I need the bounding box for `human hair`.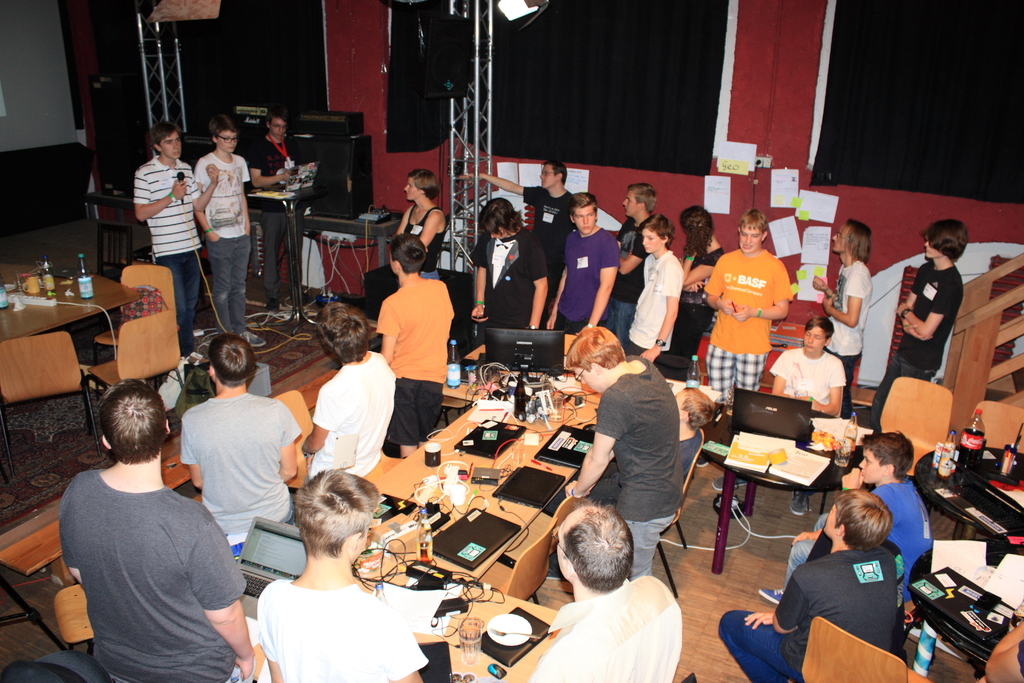
Here it is: 918 215 971 262.
